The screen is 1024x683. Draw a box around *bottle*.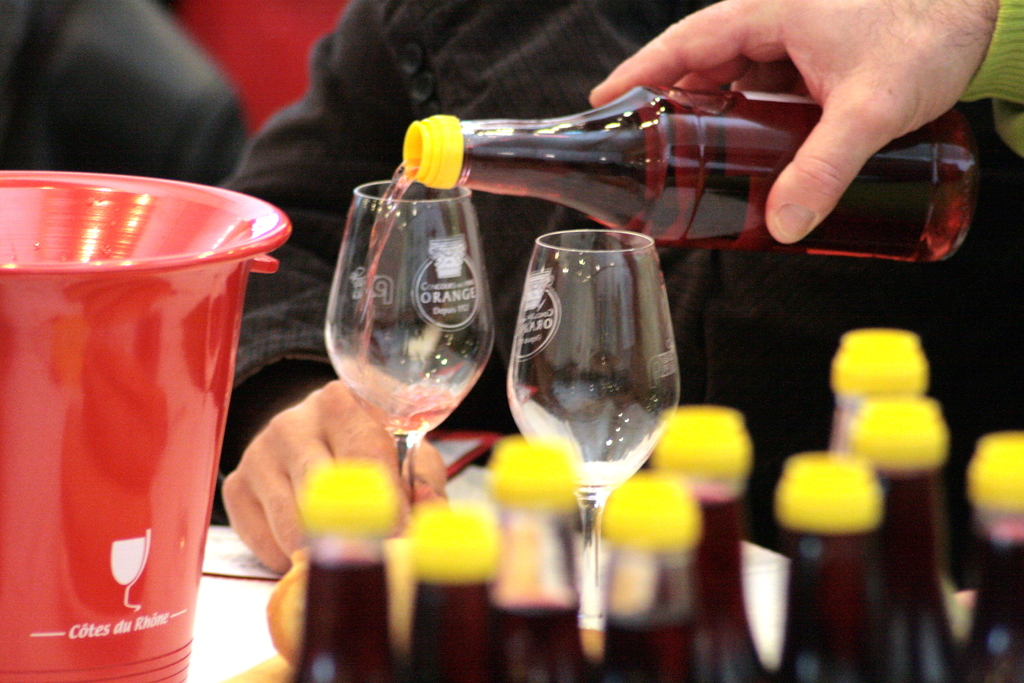
rect(401, 494, 506, 682).
